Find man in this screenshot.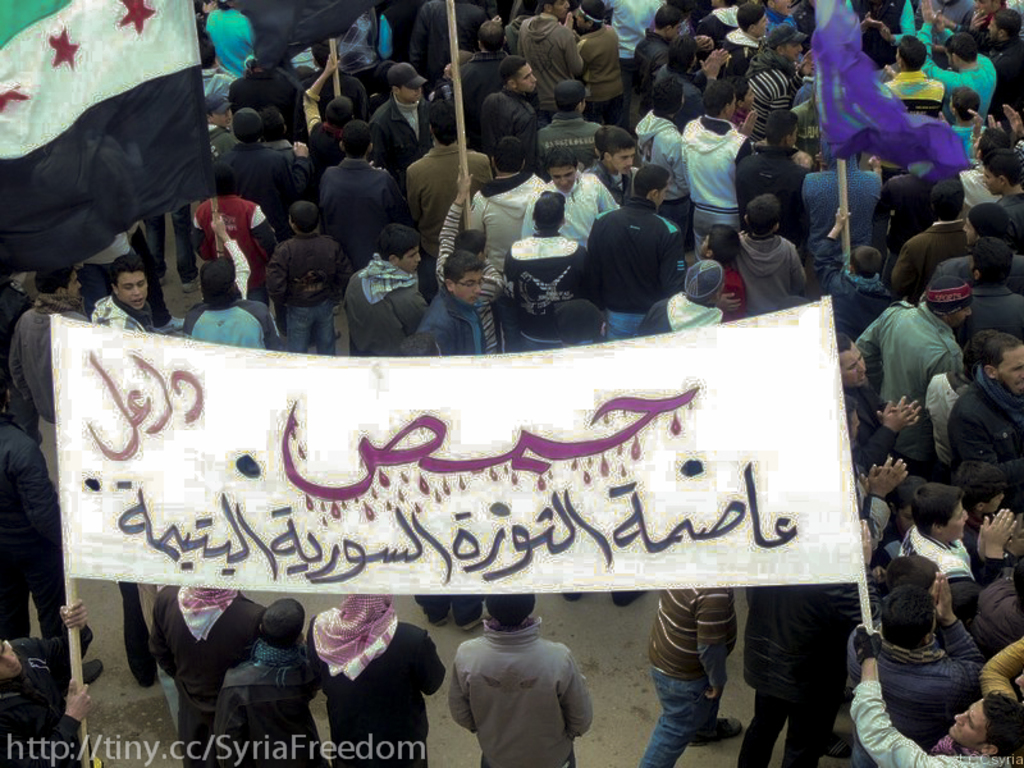
The bounding box for man is region(308, 116, 416, 274).
